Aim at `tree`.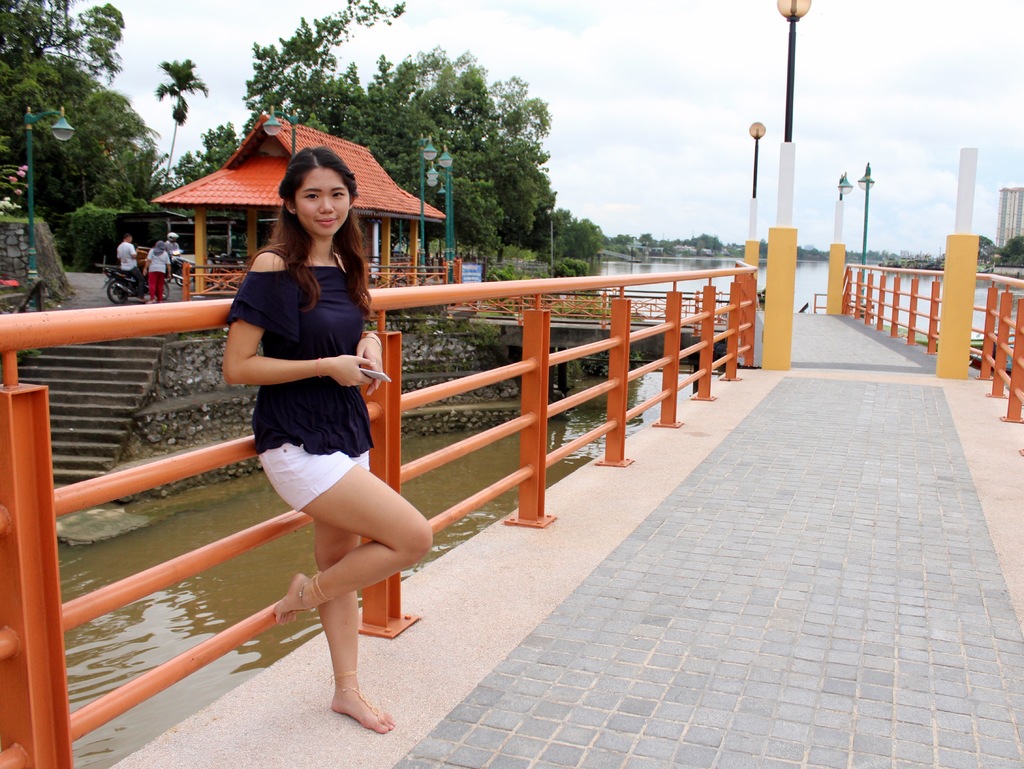
Aimed at rect(635, 231, 655, 245).
